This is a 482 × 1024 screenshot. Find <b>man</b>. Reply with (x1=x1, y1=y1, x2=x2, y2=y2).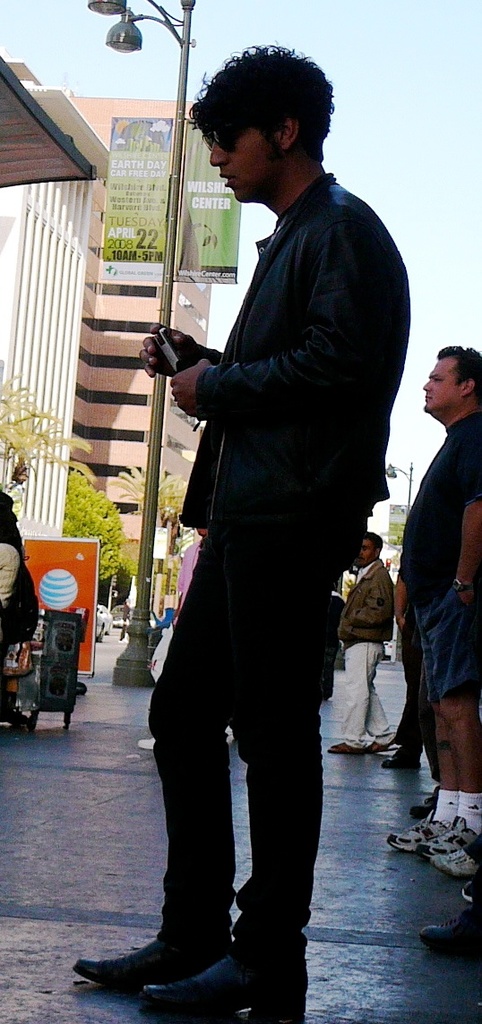
(x1=326, y1=531, x2=397, y2=756).
